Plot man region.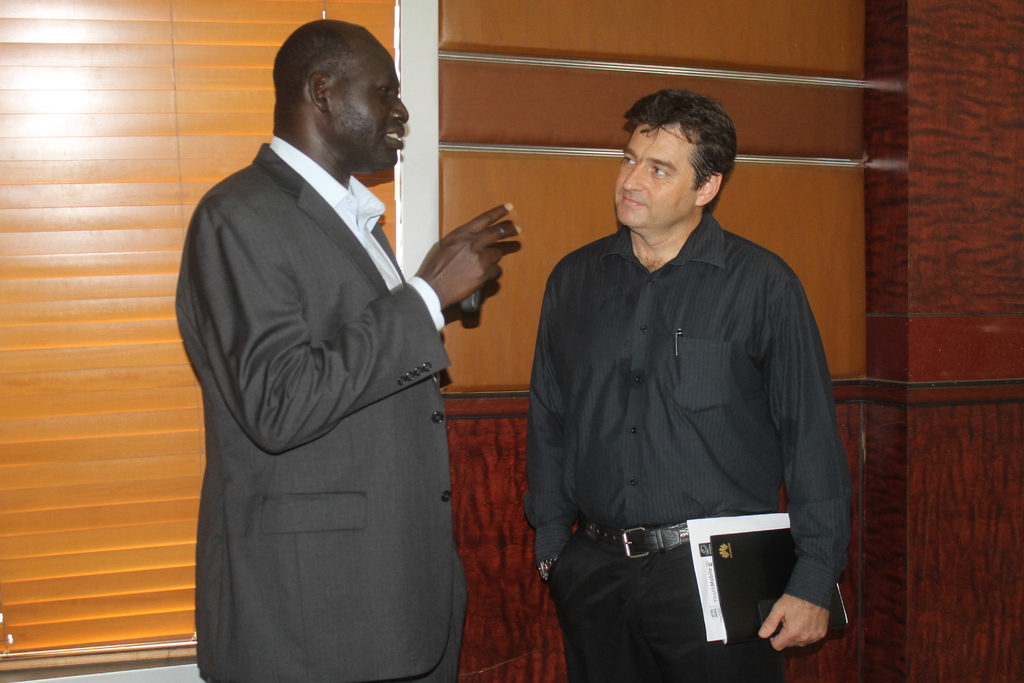
Plotted at Rect(166, 12, 520, 682).
